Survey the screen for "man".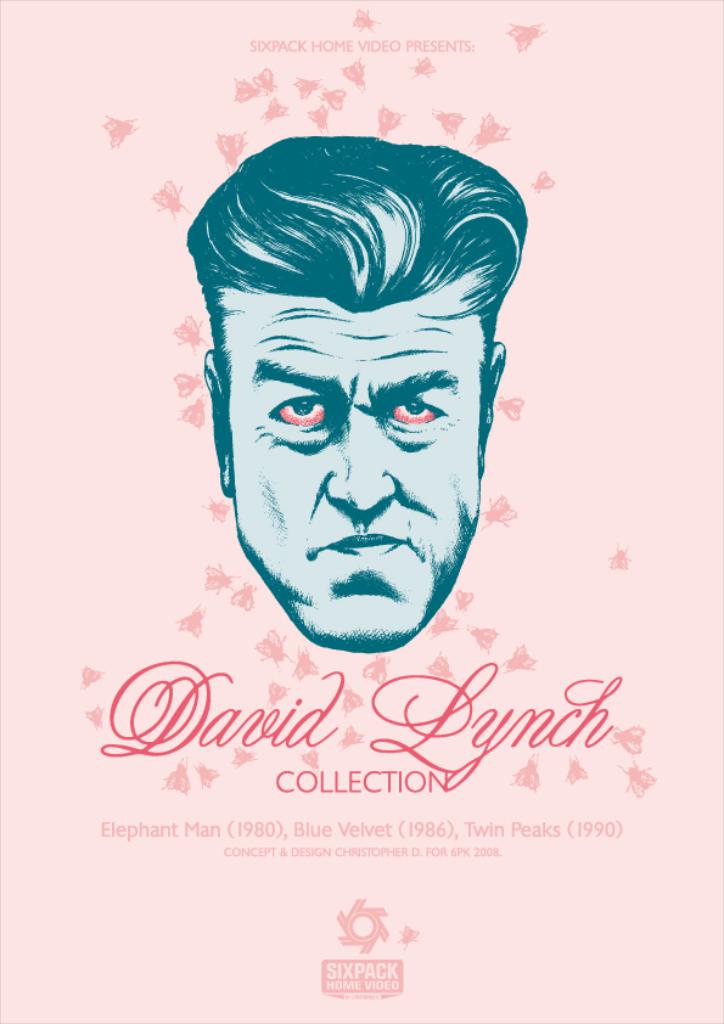
Survey found: box(168, 179, 544, 668).
